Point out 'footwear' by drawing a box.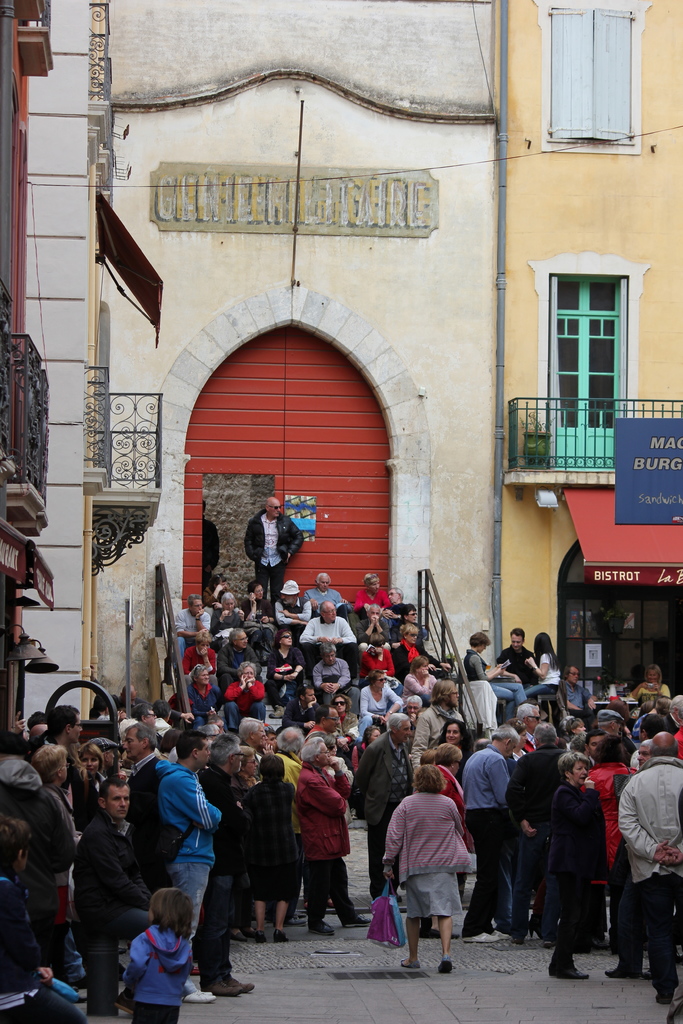
bbox(546, 952, 586, 980).
